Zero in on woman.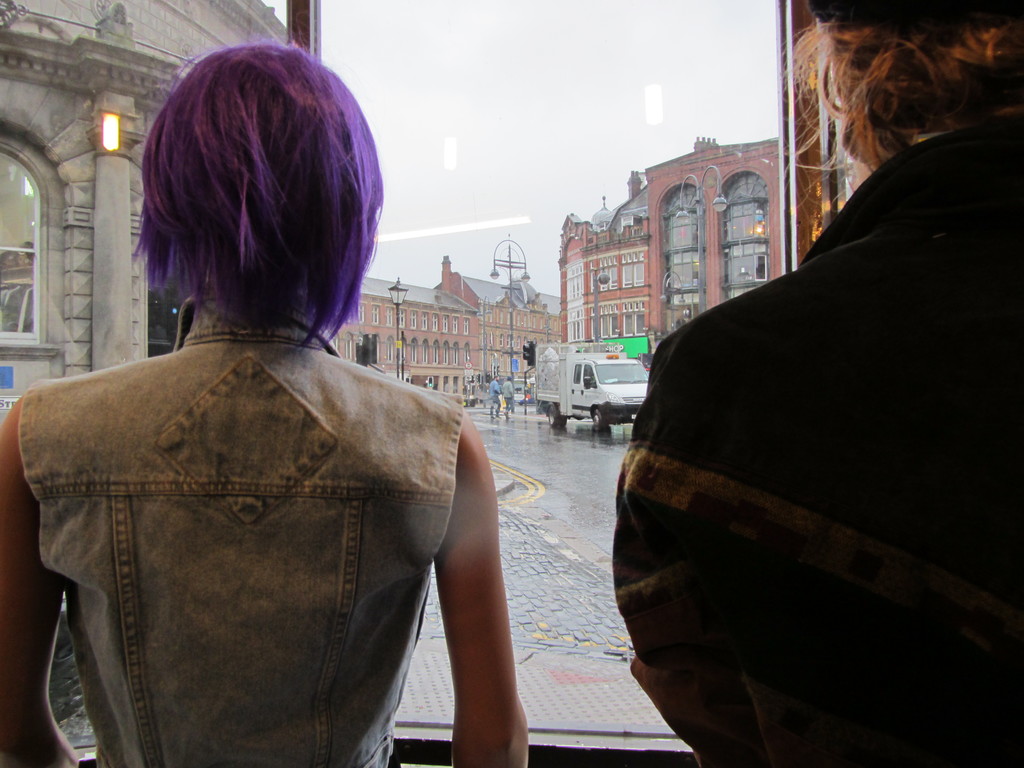
Zeroed in: BBox(3, 61, 508, 767).
